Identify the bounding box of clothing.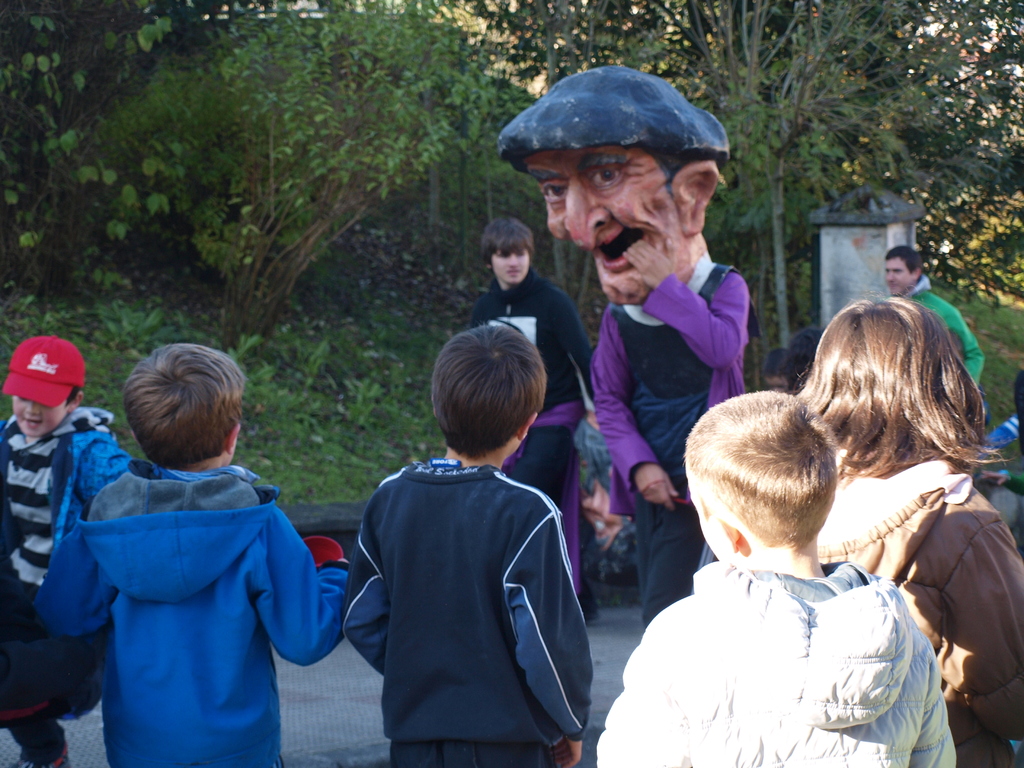
<box>0,405,130,739</box>.
